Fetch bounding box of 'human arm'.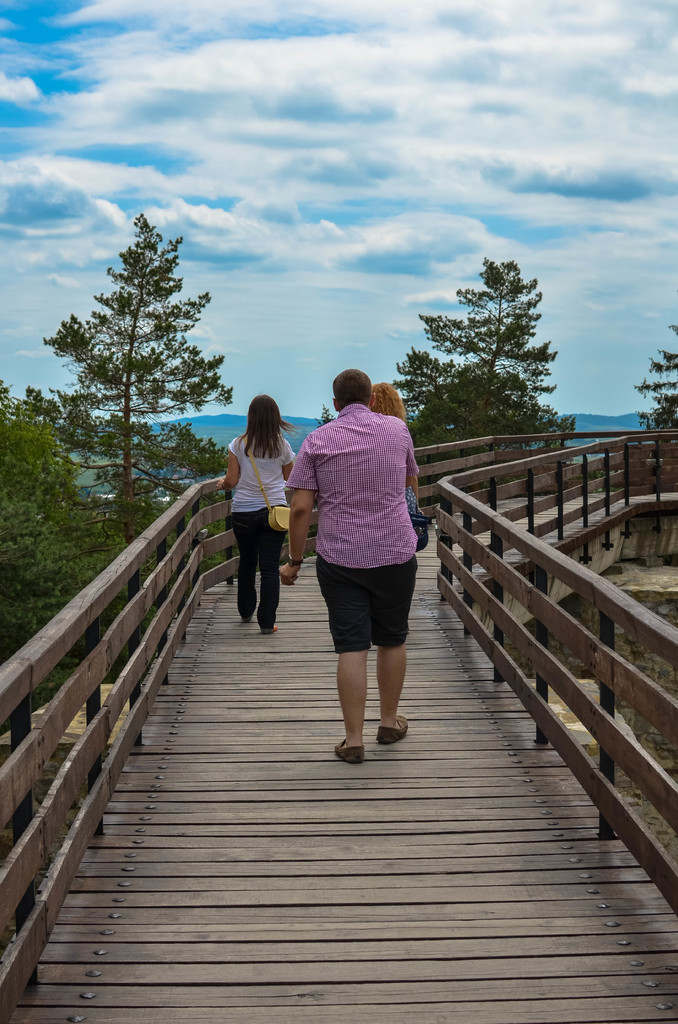
Bbox: (403, 429, 424, 490).
